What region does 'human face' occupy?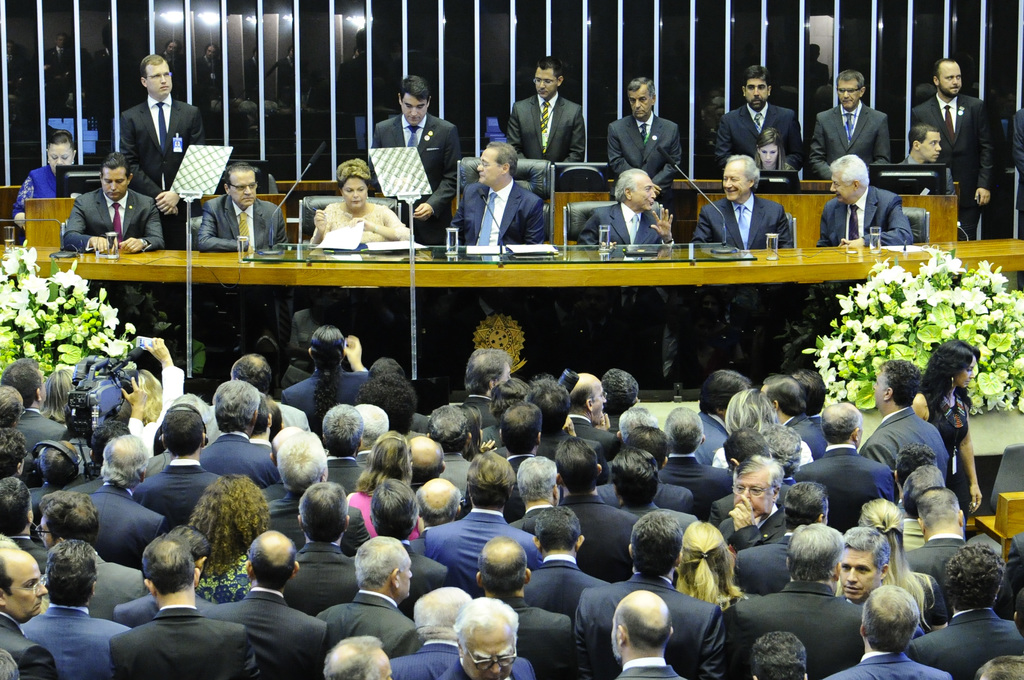
<box>635,86,653,116</box>.
